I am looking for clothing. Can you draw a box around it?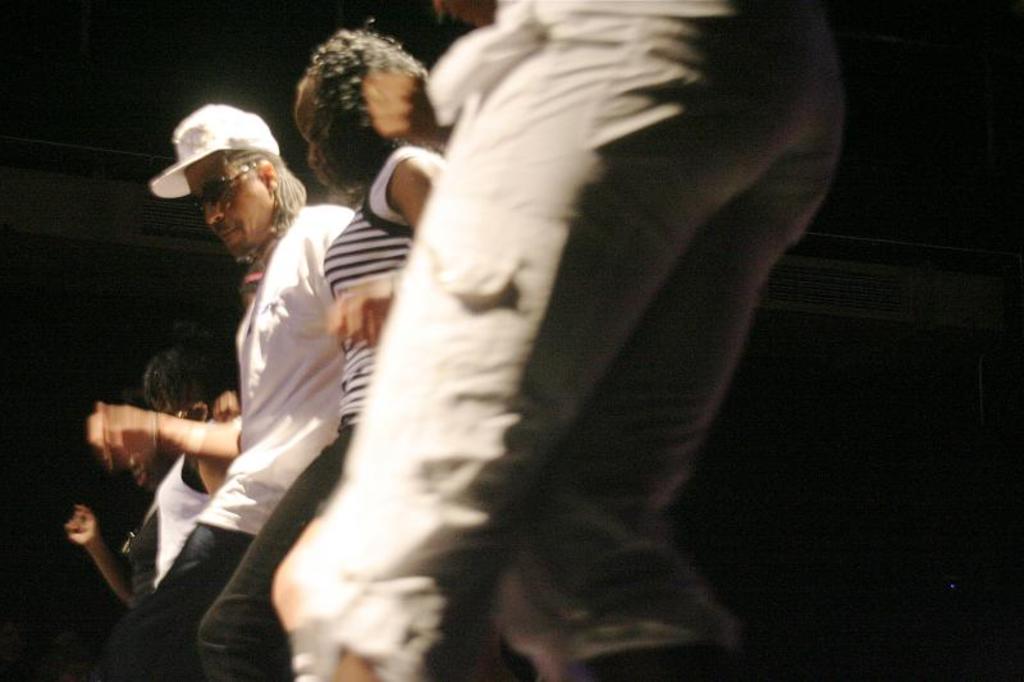
Sure, the bounding box is (289, 0, 849, 681).
